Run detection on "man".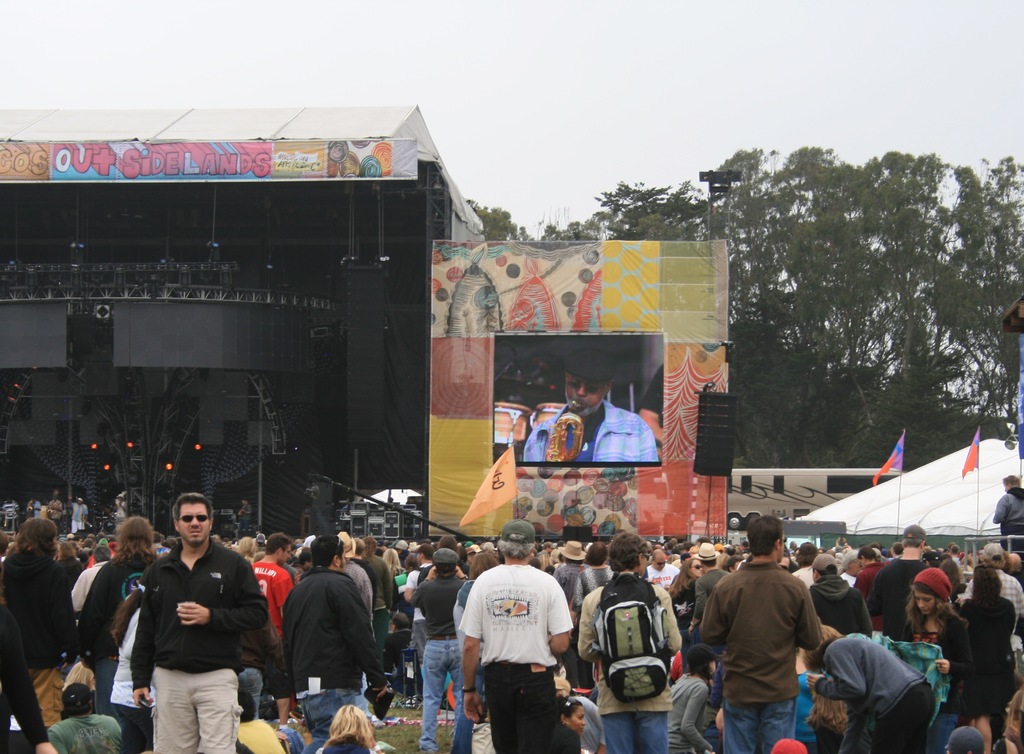
Result: 408, 540, 438, 707.
